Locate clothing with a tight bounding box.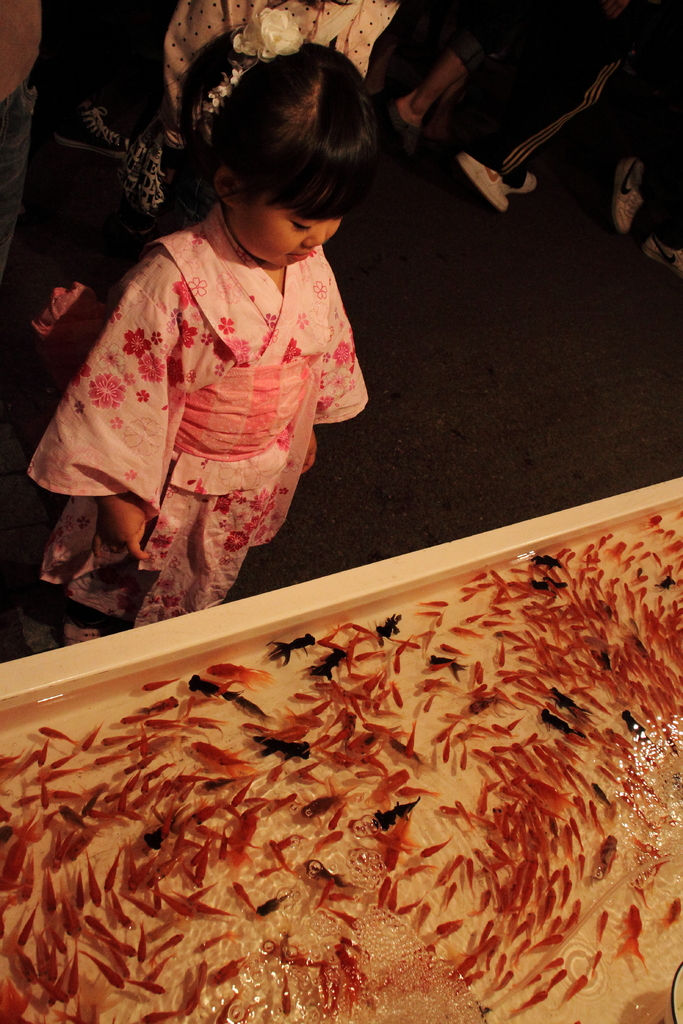
detection(447, 0, 535, 73).
